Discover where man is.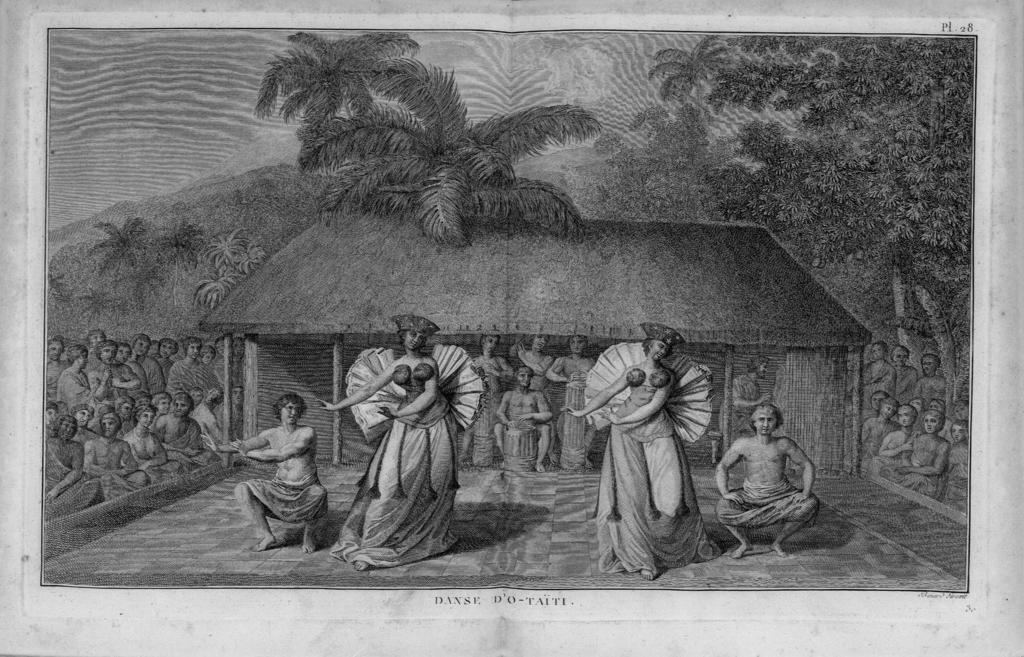
Discovered at l=723, t=398, r=822, b=553.
